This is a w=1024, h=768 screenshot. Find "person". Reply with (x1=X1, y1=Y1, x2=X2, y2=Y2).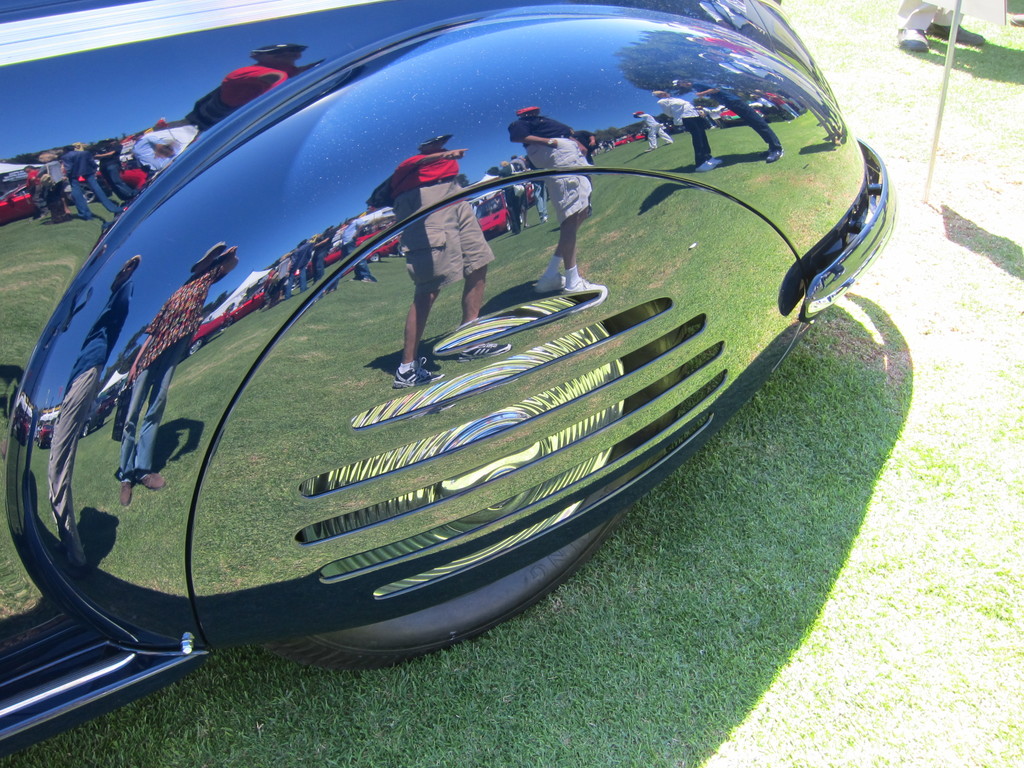
(x1=177, y1=38, x2=330, y2=137).
